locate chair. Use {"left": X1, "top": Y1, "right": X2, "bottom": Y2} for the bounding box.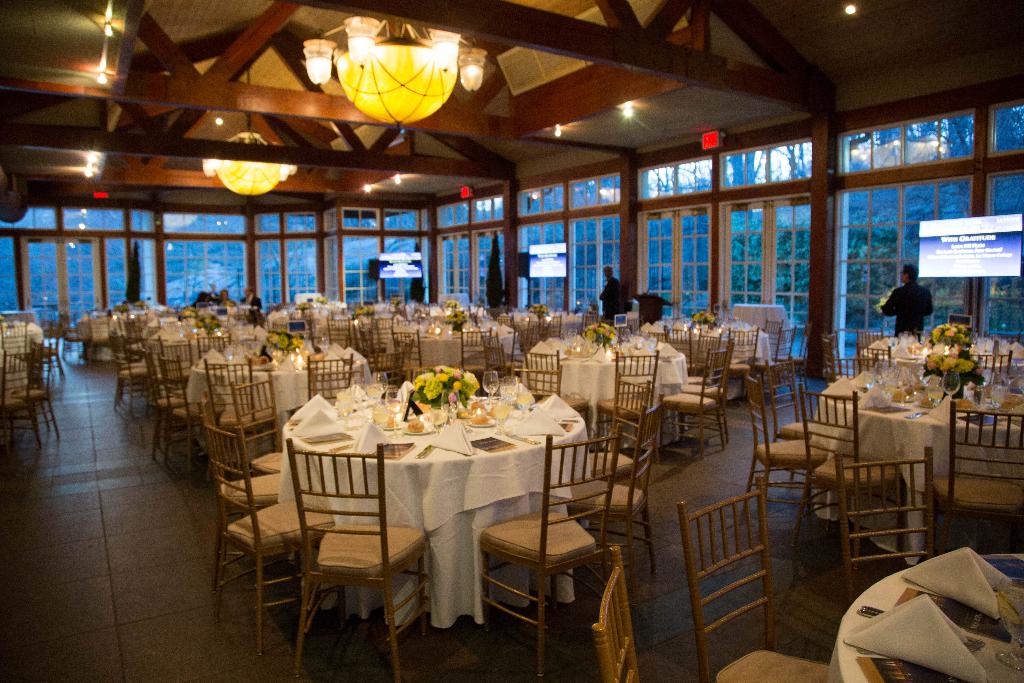
{"left": 477, "top": 344, "right": 511, "bottom": 383}.
